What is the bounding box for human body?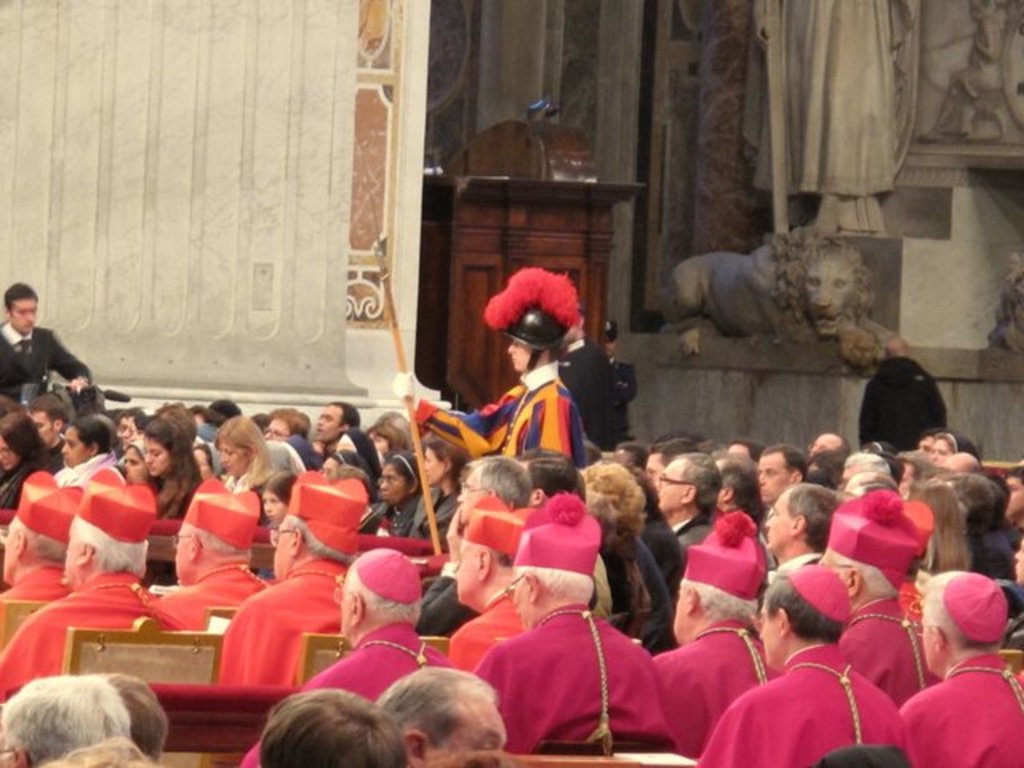
859 360 952 450.
